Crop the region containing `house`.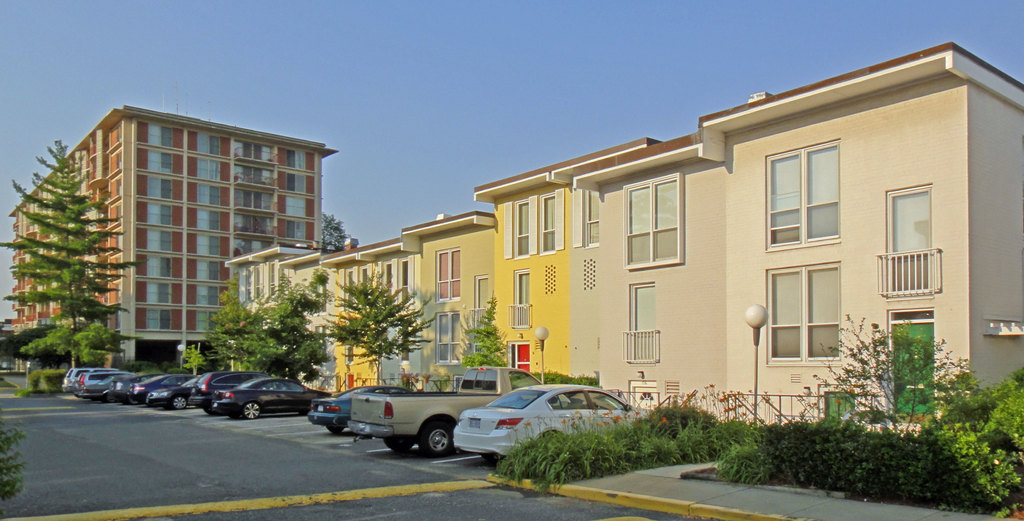
Crop region: box(697, 44, 1023, 417).
